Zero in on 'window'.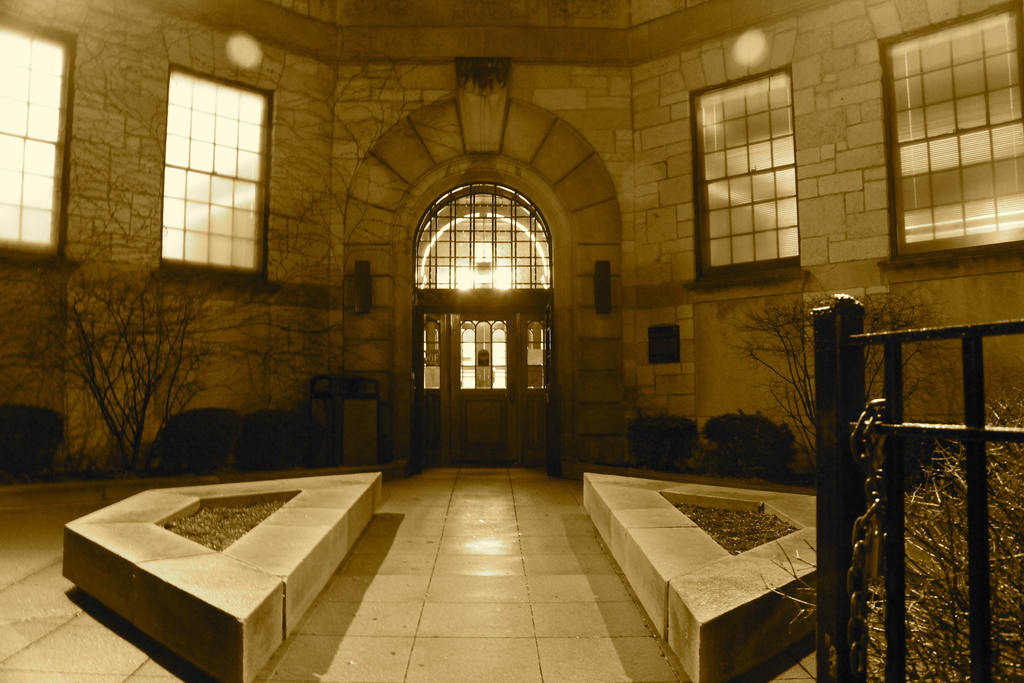
Zeroed in: x1=886 y1=1 x2=1023 y2=266.
